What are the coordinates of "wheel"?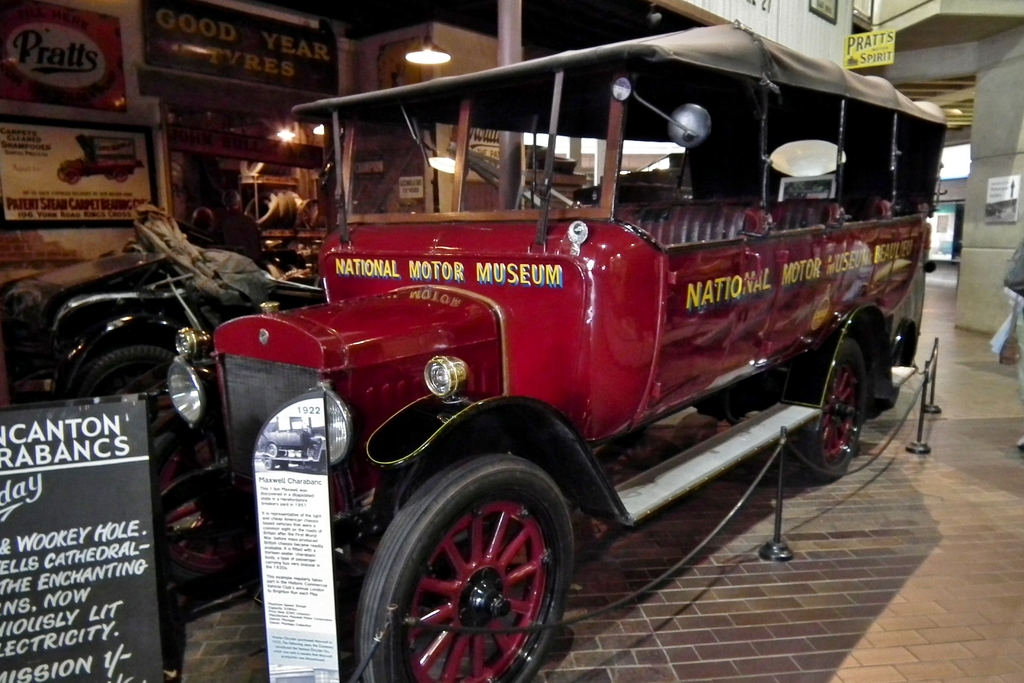
804, 334, 868, 481.
